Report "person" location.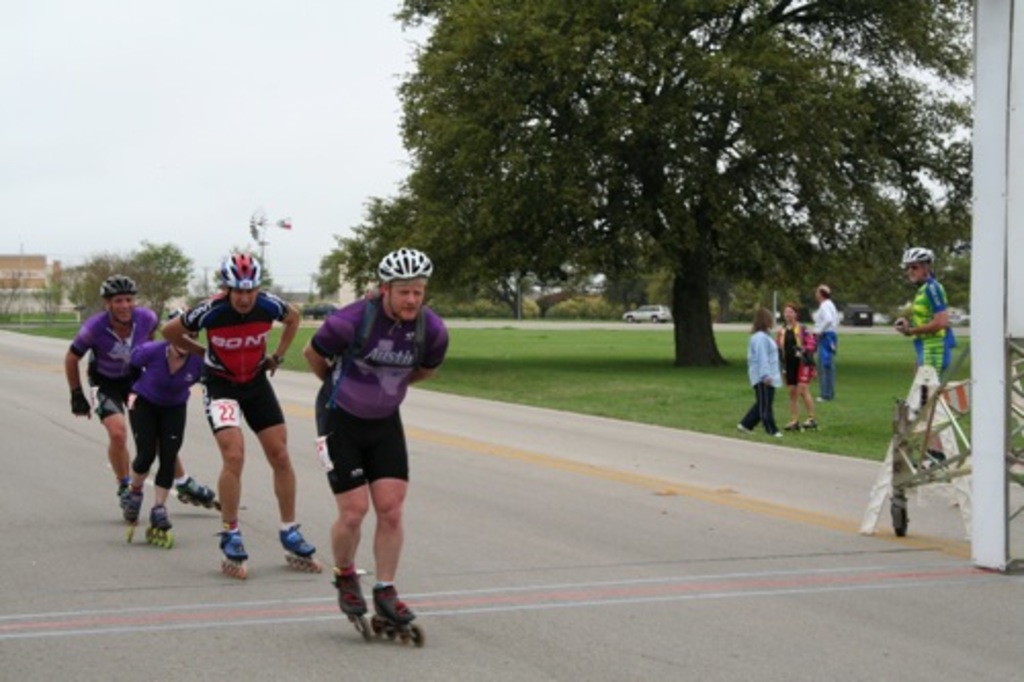
Report: pyautogui.locateOnScreen(166, 254, 319, 565).
